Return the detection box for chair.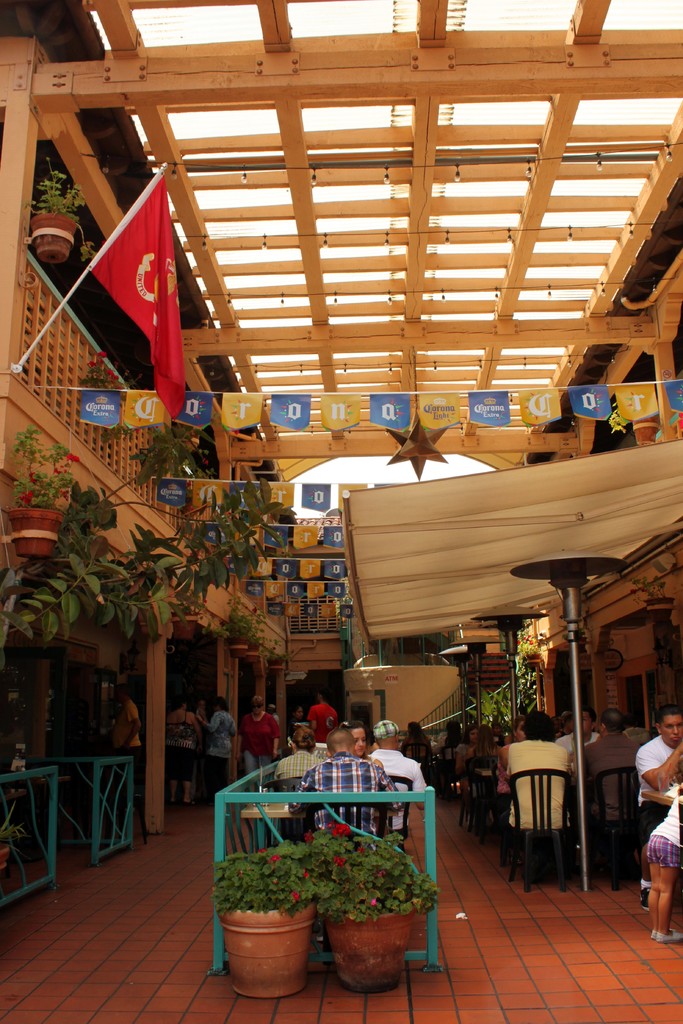
(511,769,598,885).
